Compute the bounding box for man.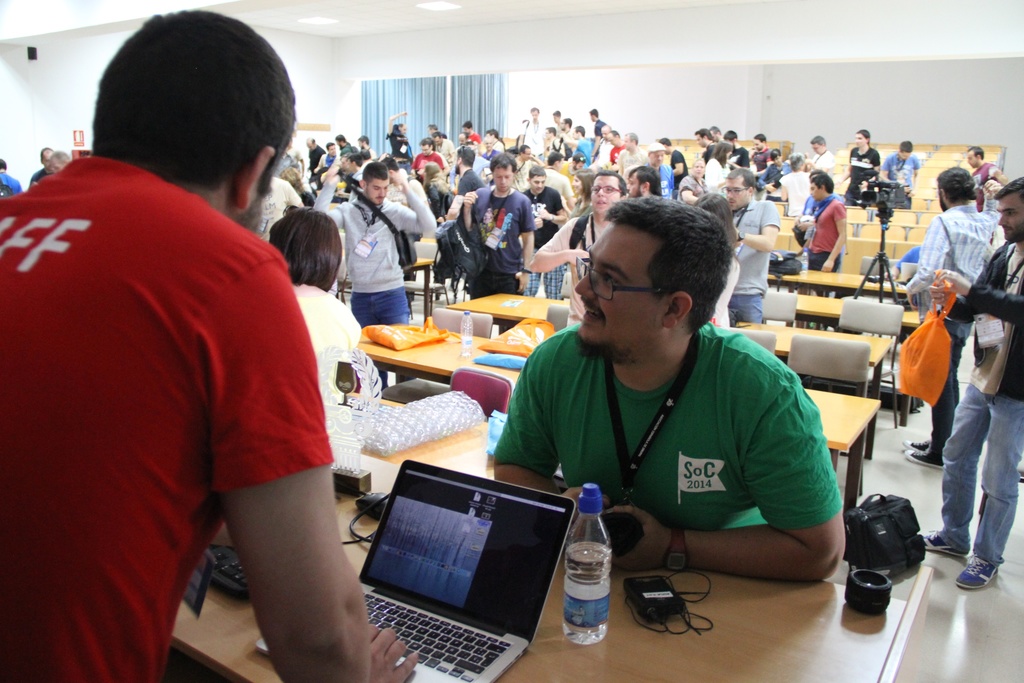
<box>515,107,547,160</box>.
